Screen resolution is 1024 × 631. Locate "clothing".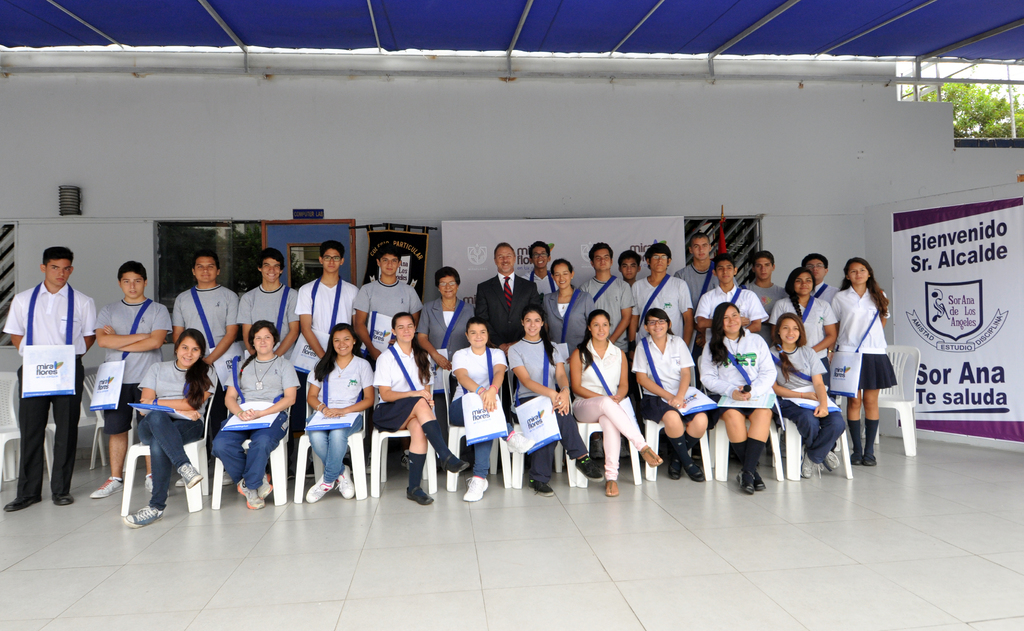
left=774, top=345, right=849, bottom=462.
